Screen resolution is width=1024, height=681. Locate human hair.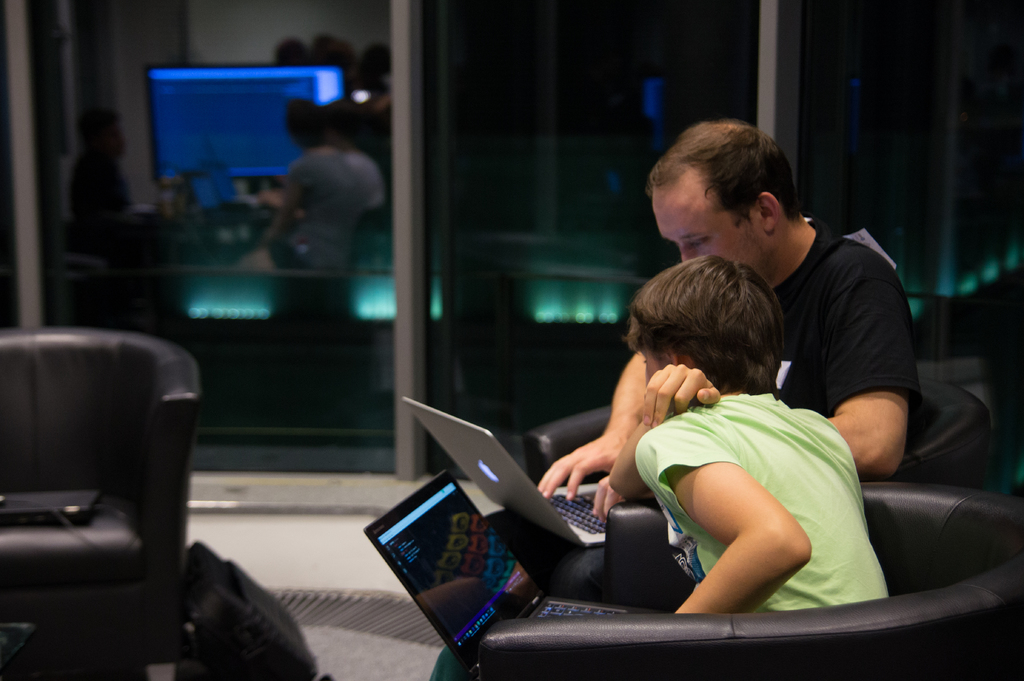
box(274, 37, 308, 60).
